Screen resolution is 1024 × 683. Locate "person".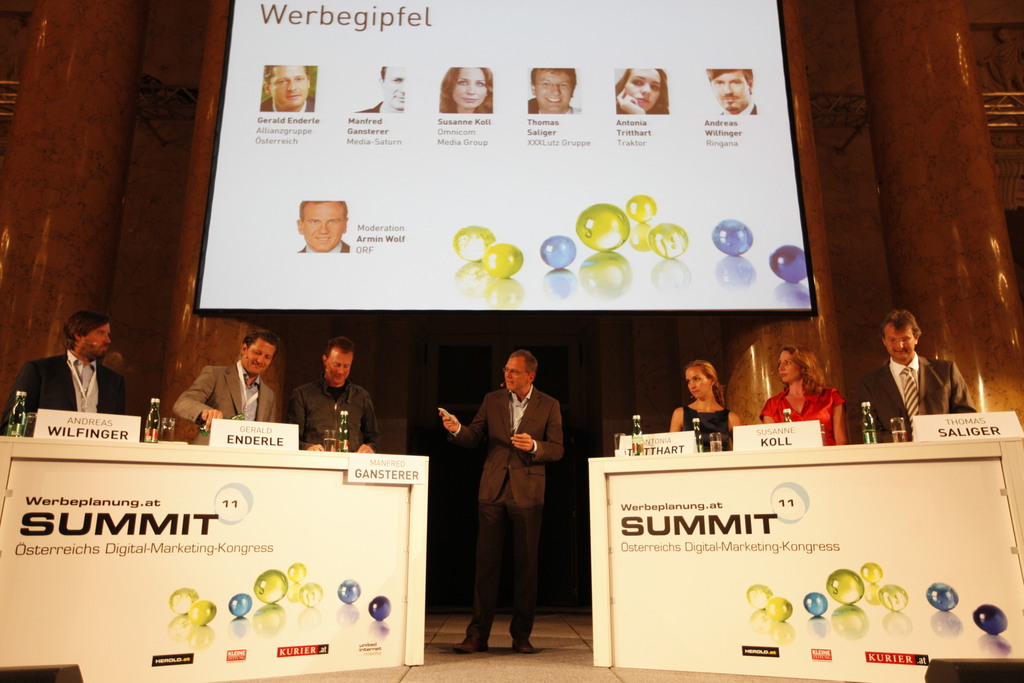
region(353, 63, 406, 114).
